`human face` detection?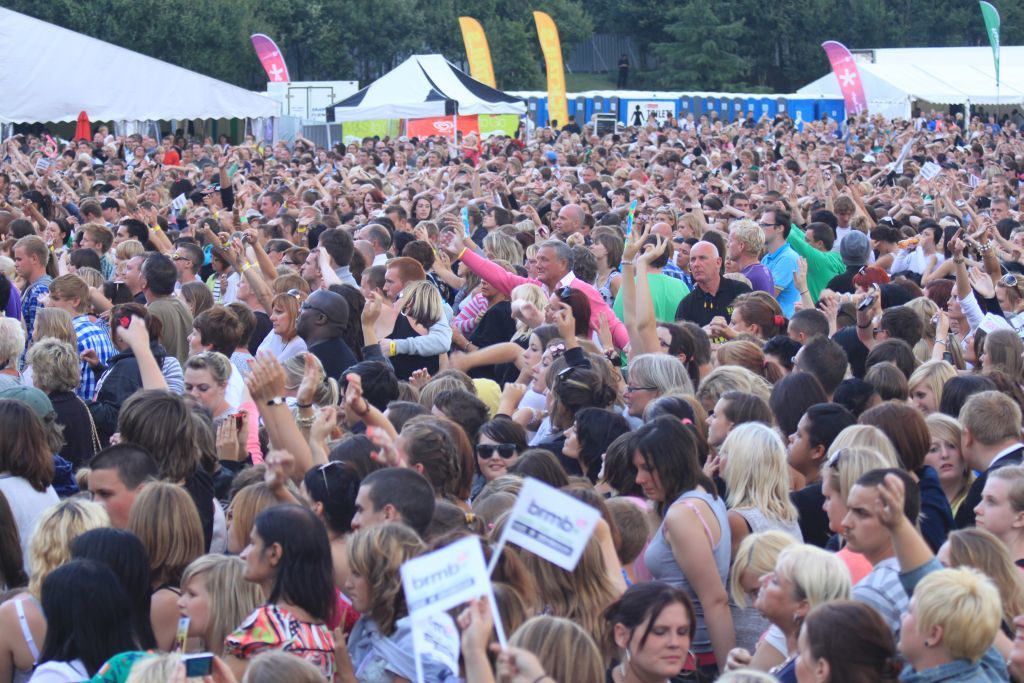
l=743, t=571, r=762, b=602
